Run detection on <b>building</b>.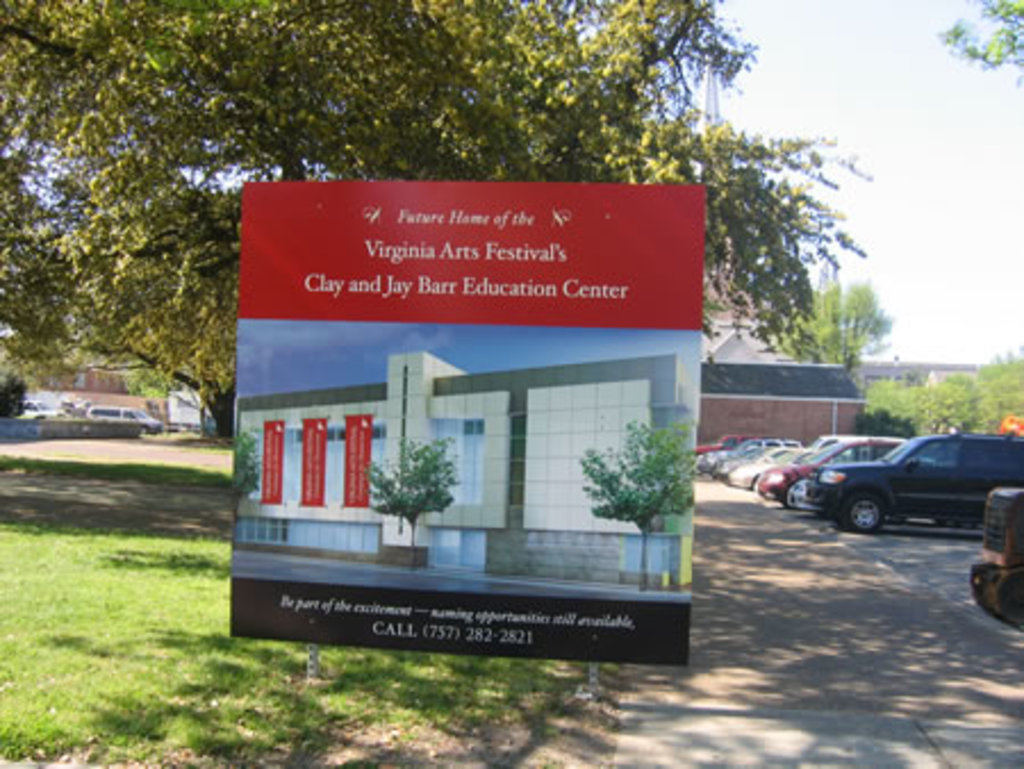
Result: (234, 348, 678, 594).
